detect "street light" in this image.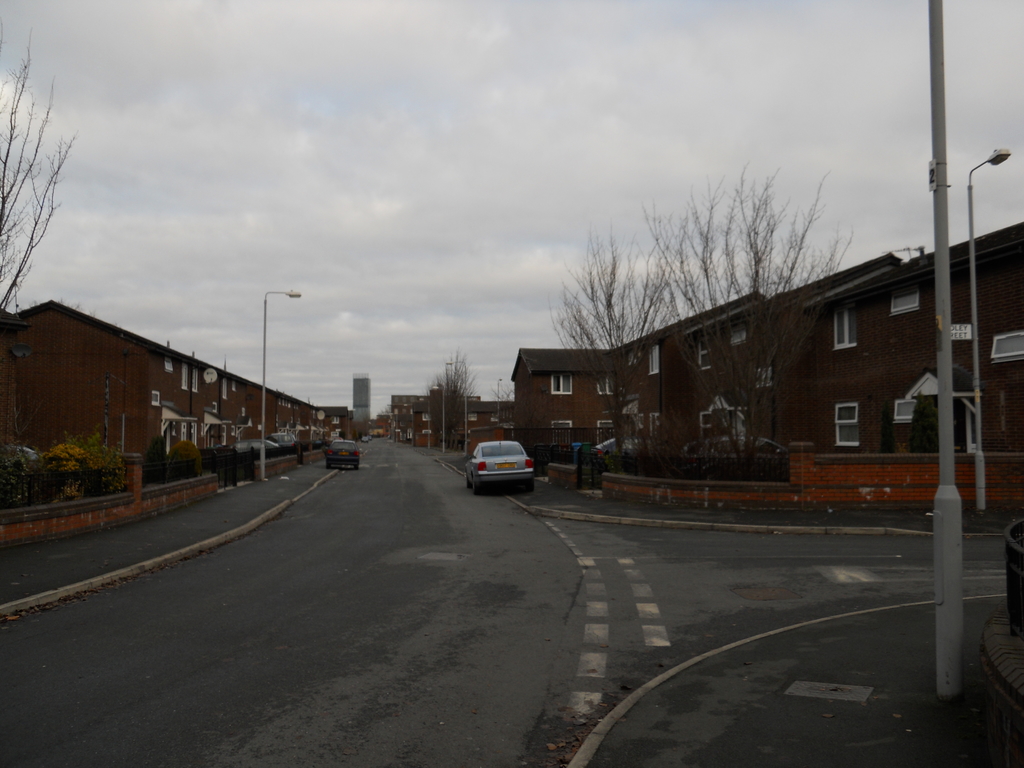
Detection: l=257, t=278, r=305, b=484.
